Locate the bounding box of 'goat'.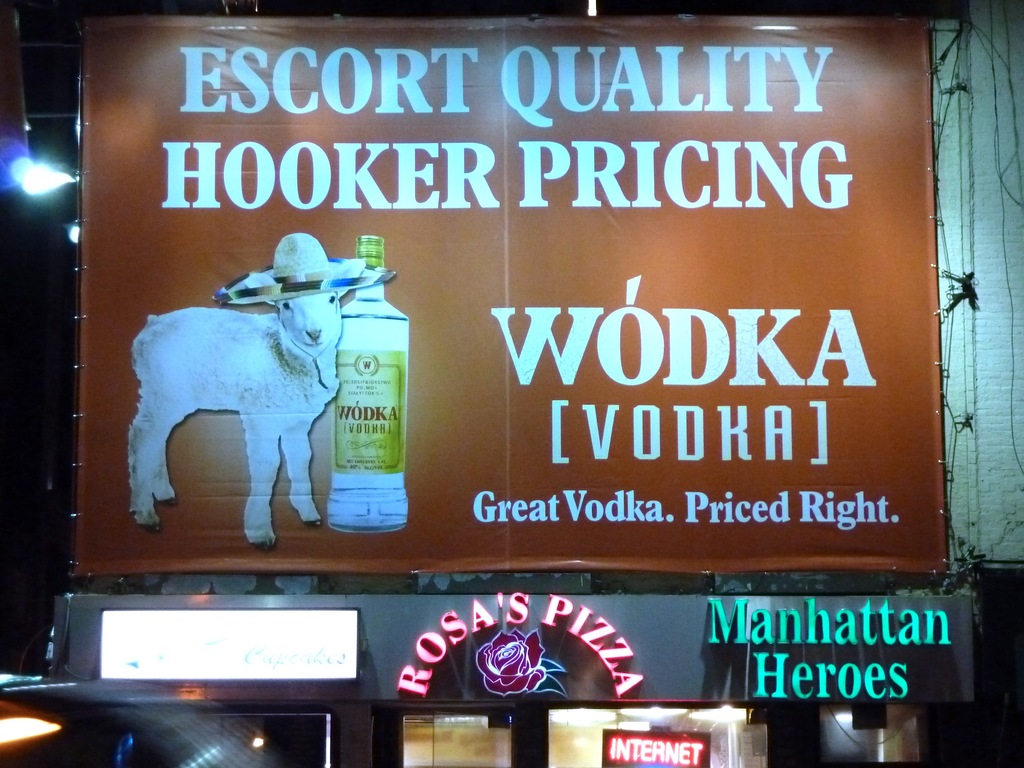
Bounding box: 157, 255, 349, 567.
